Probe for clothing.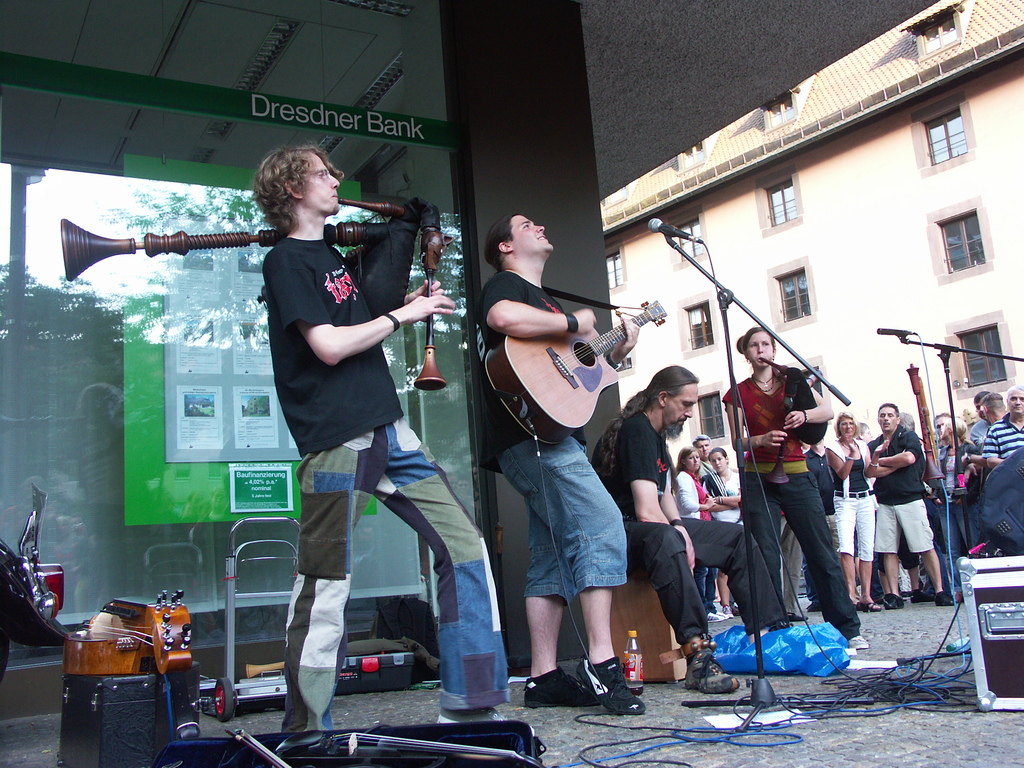
Probe result: region(853, 426, 943, 556).
